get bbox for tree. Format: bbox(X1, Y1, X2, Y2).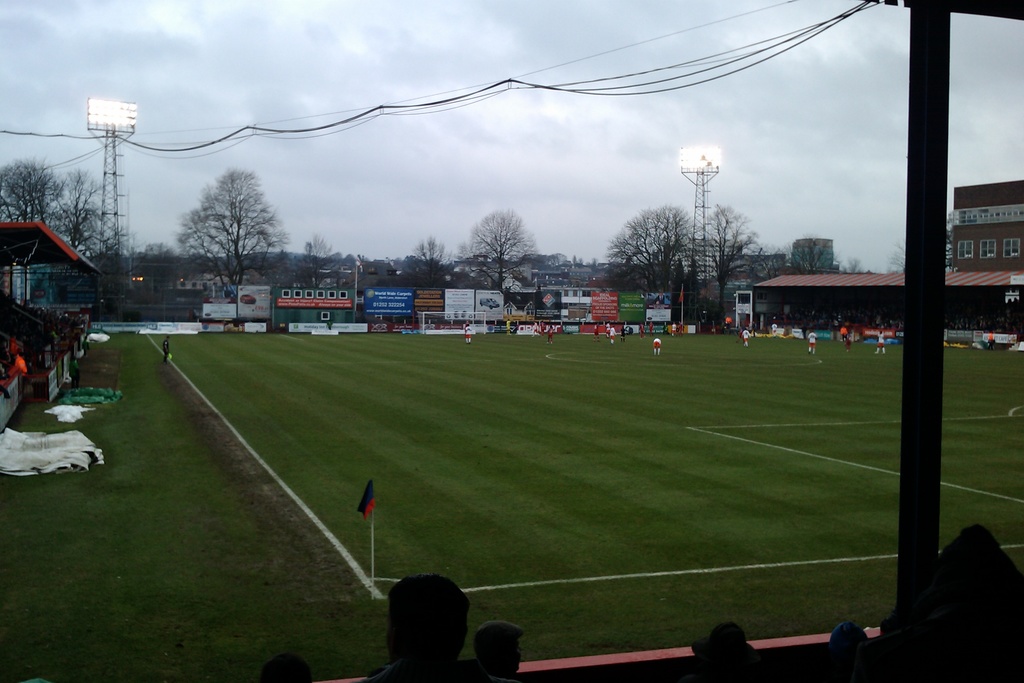
bbox(941, 217, 959, 268).
